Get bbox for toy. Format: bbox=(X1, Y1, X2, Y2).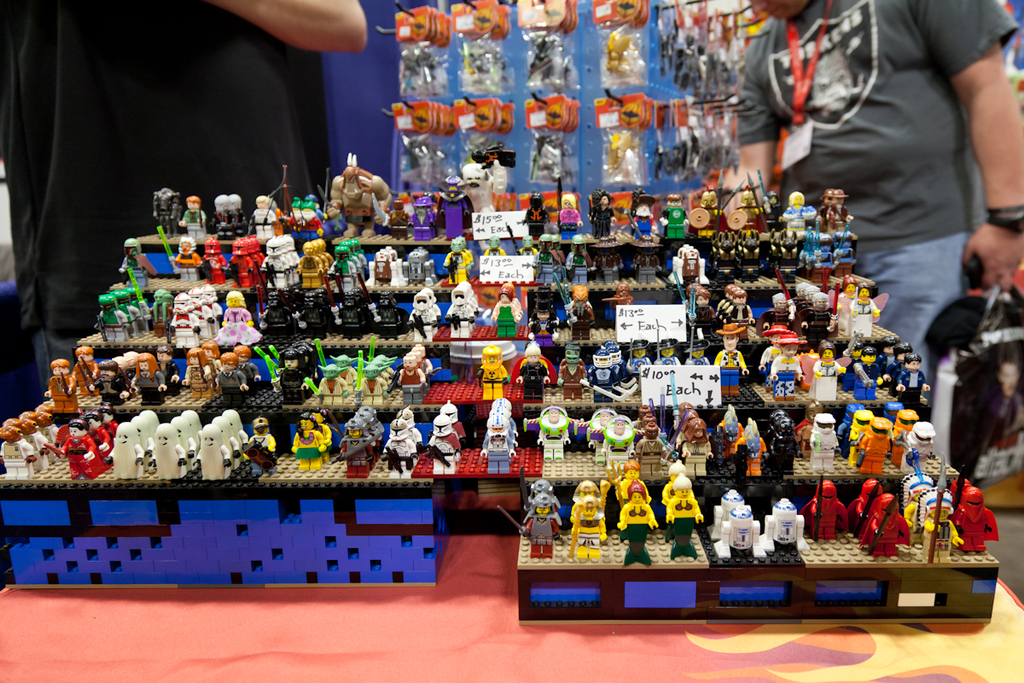
bbox=(605, 460, 652, 542).
